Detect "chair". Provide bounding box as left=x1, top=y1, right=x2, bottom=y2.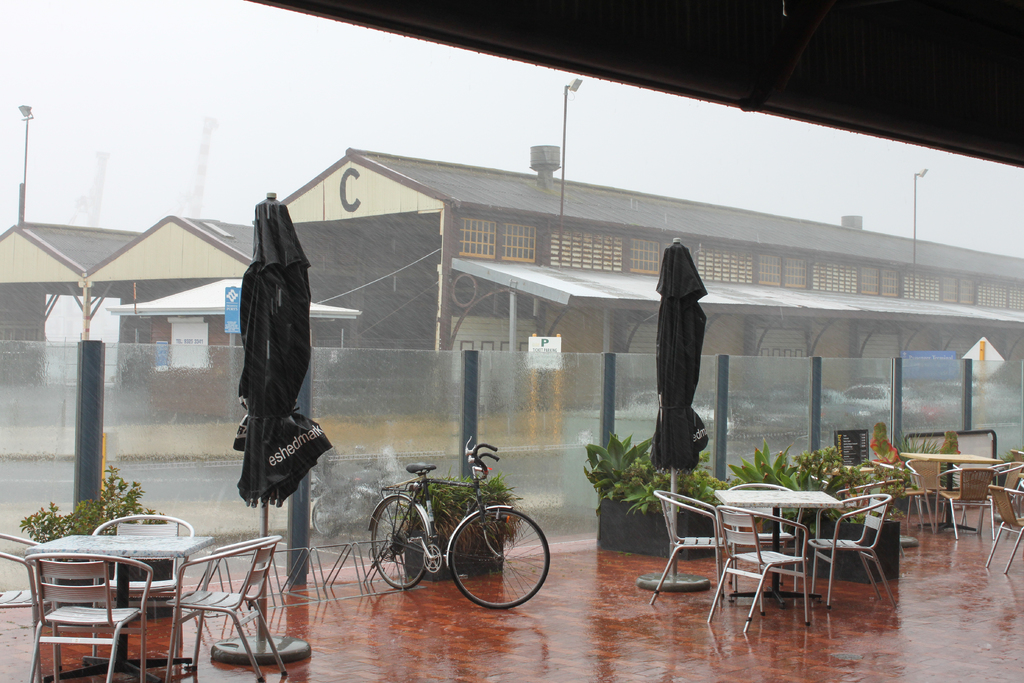
left=932, top=467, right=1000, bottom=537.
